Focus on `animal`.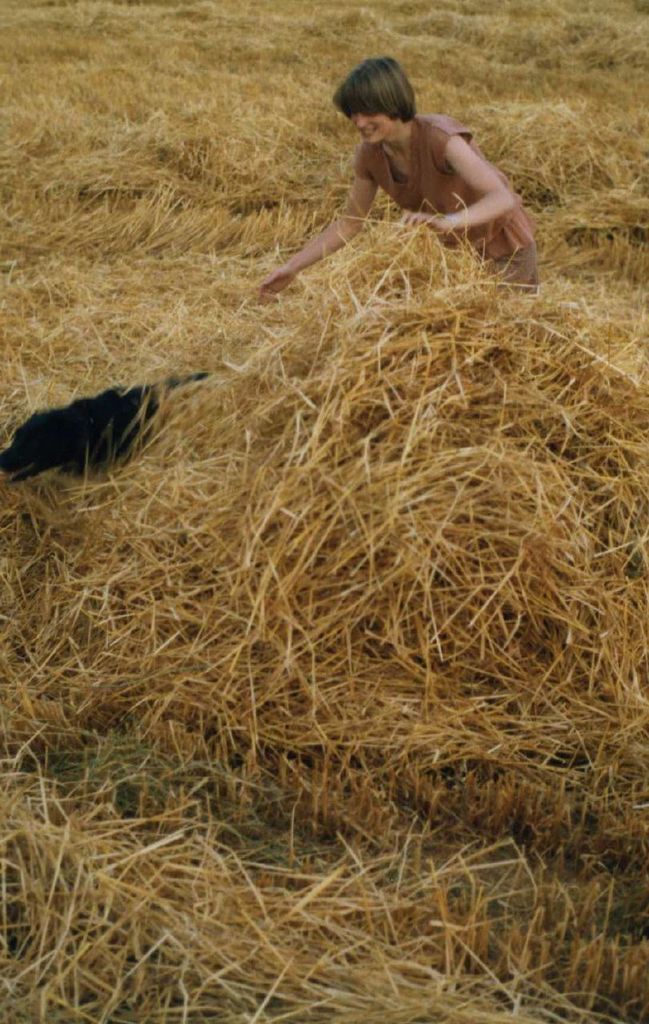
Focused at x1=9, y1=348, x2=198, y2=497.
